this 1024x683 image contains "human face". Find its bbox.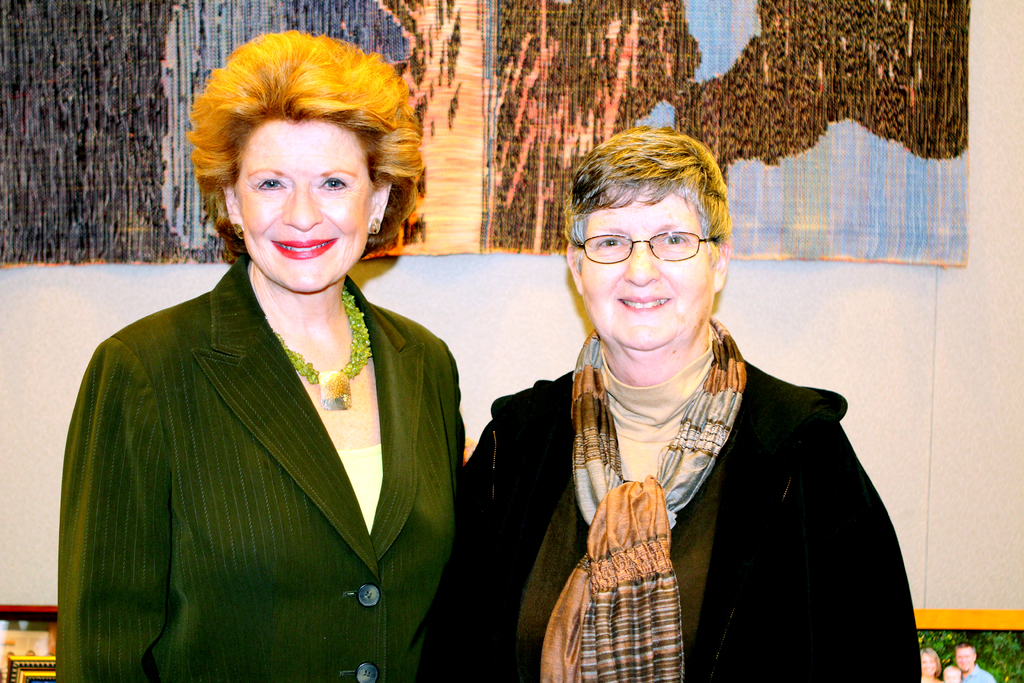
left=582, top=193, right=717, bottom=356.
